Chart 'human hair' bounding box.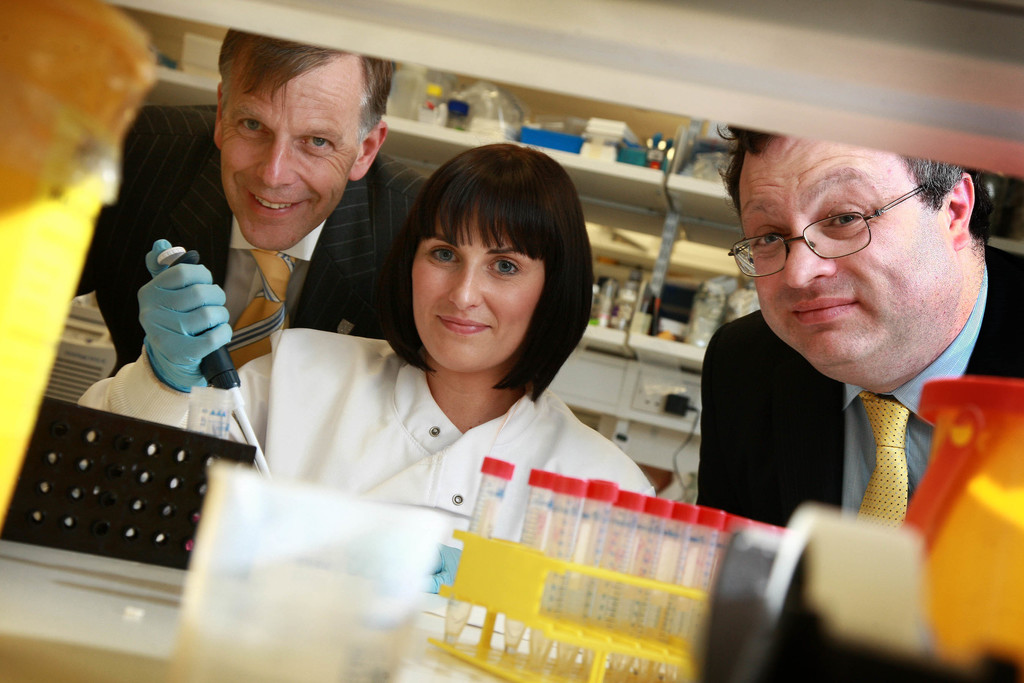
Charted: {"left": 668, "top": 119, "right": 966, "bottom": 214}.
